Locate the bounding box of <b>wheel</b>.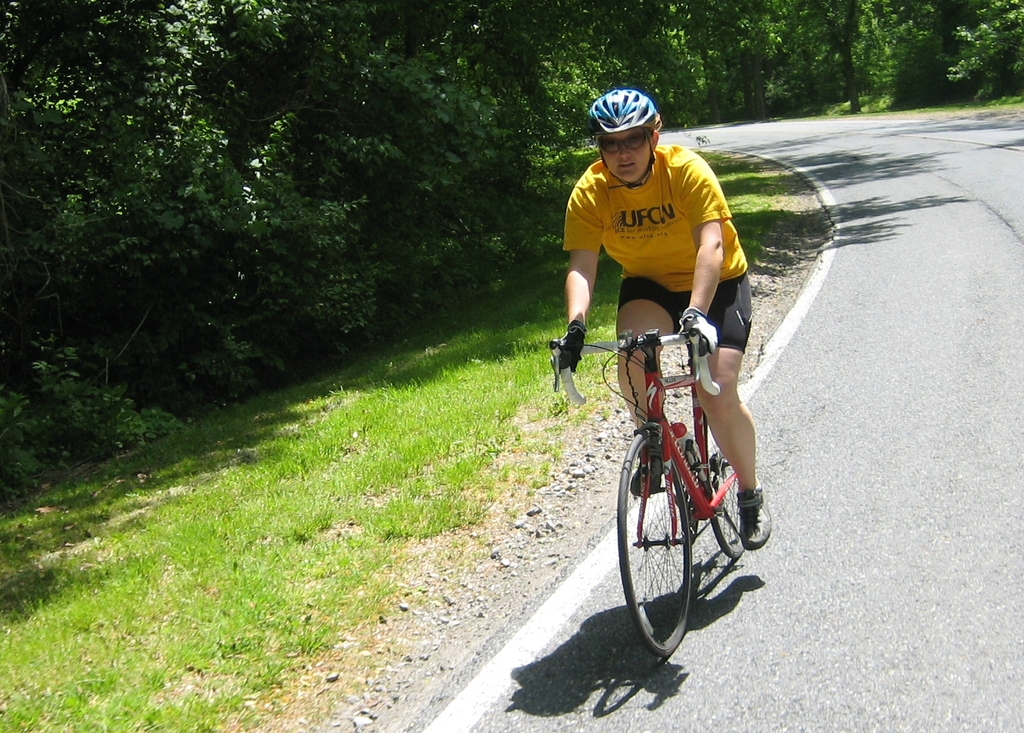
Bounding box: [left=615, top=431, right=691, bottom=661].
